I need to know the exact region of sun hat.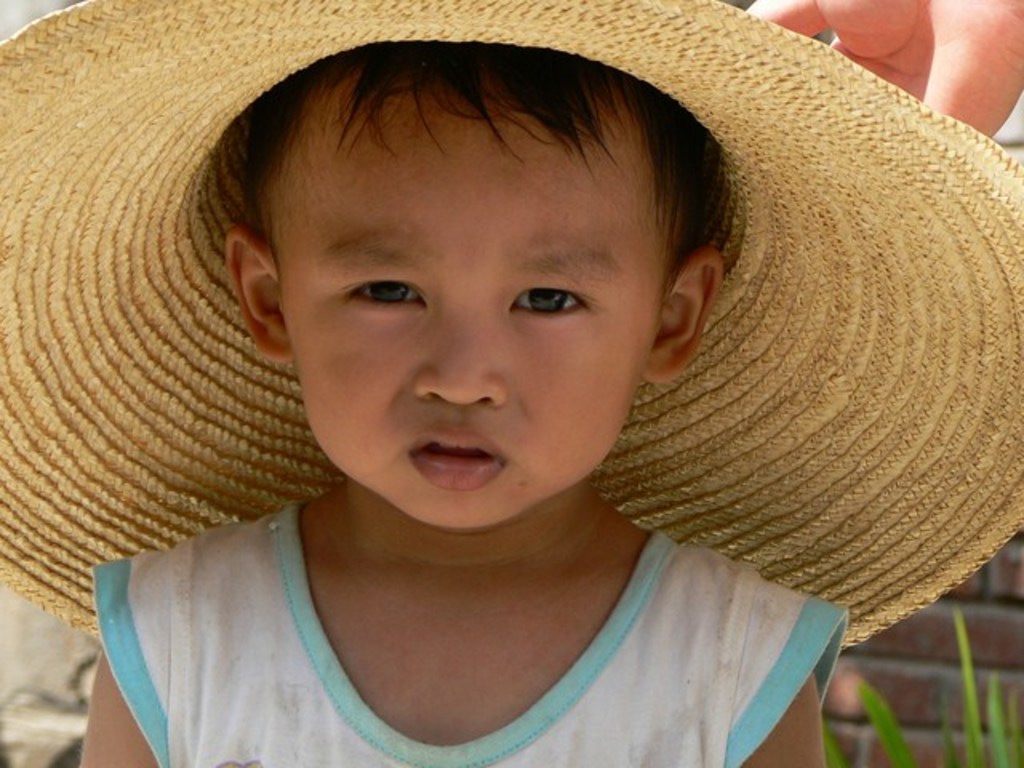
Region: bbox(0, 0, 1022, 654).
